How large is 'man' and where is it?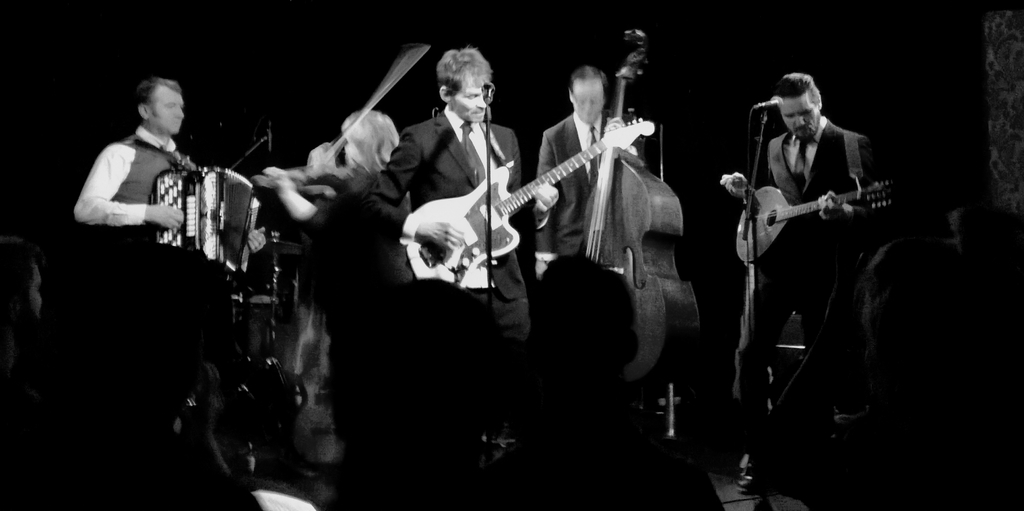
Bounding box: select_region(0, 239, 47, 328).
